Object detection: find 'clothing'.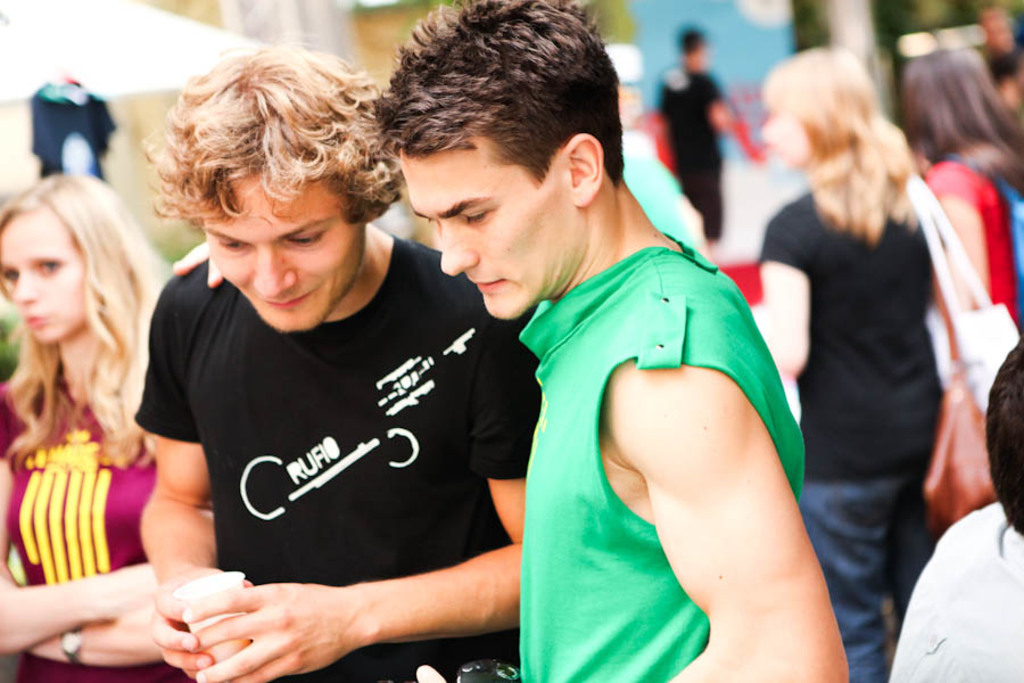
region(759, 181, 955, 678).
